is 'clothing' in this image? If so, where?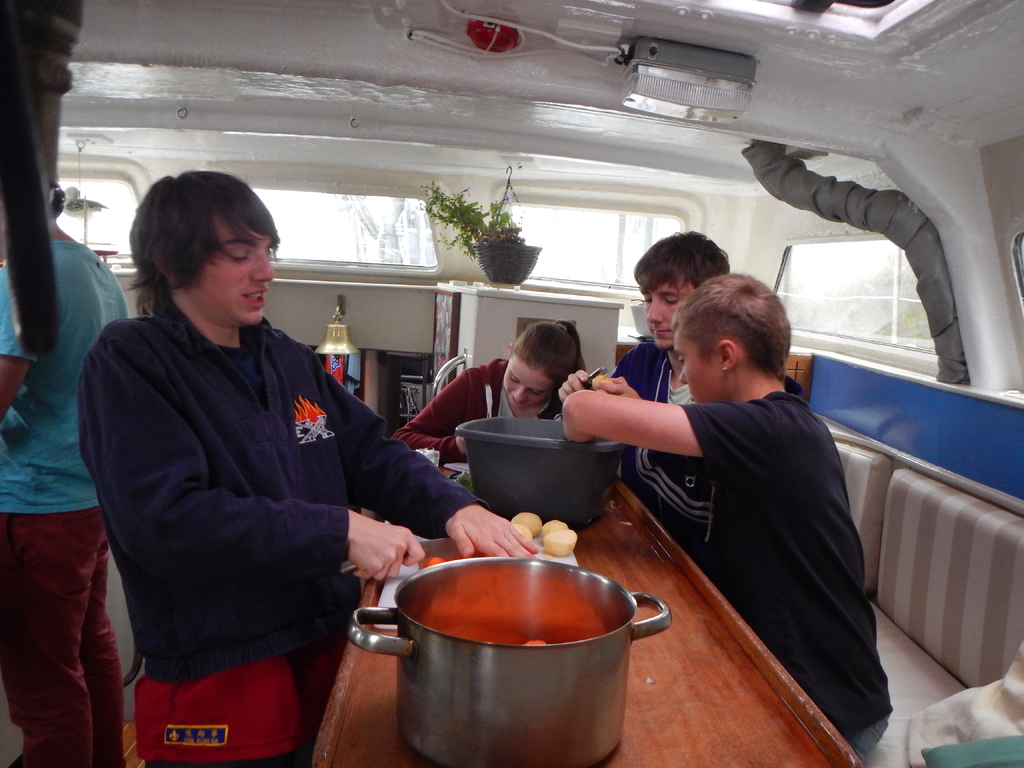
Yes, at x1=86, y1=241, x2=435, y2=730.
